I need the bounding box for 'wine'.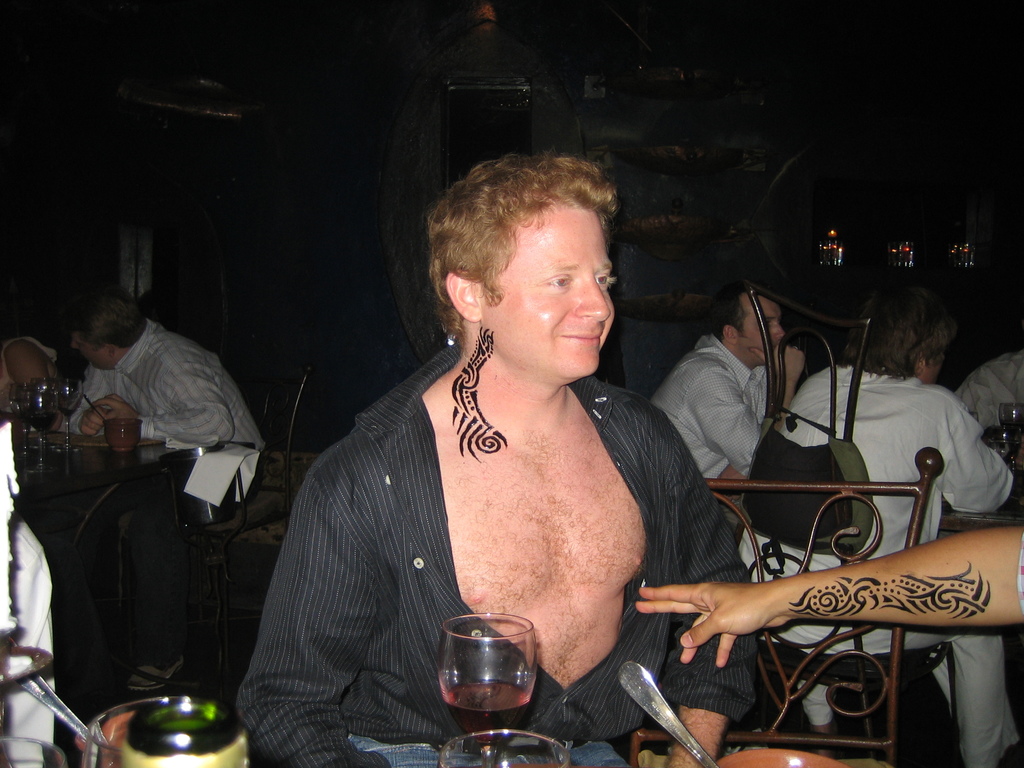
Here it is: [439,683,536,758].
